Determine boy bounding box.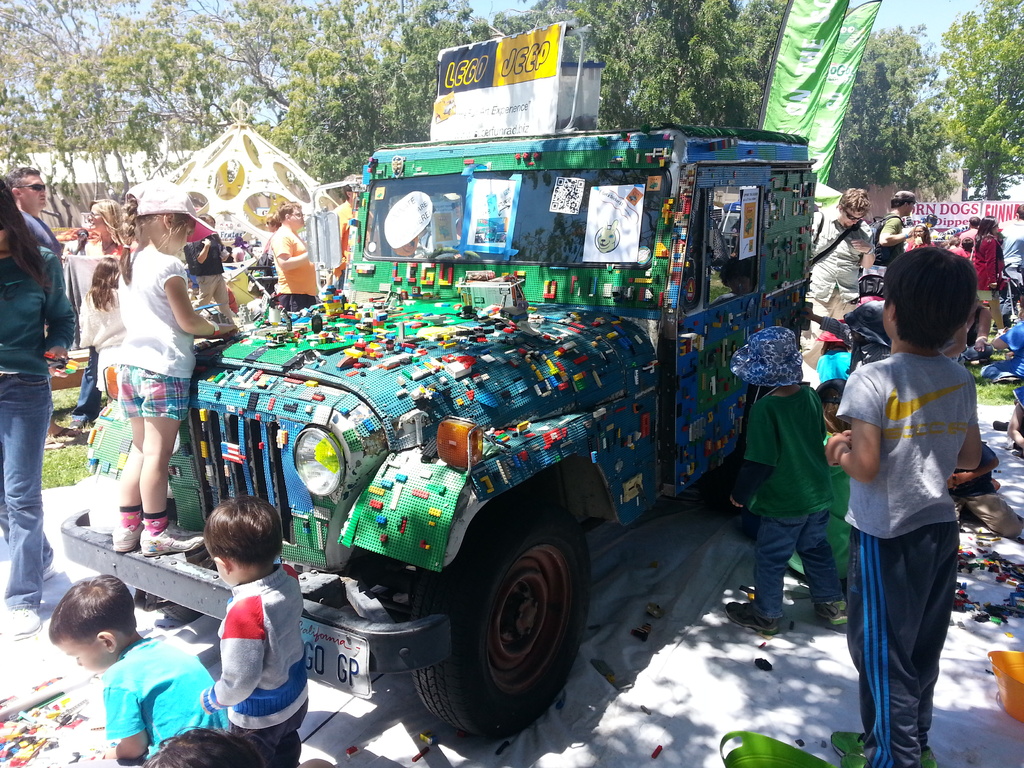
Determined: 826 248 980 765.
